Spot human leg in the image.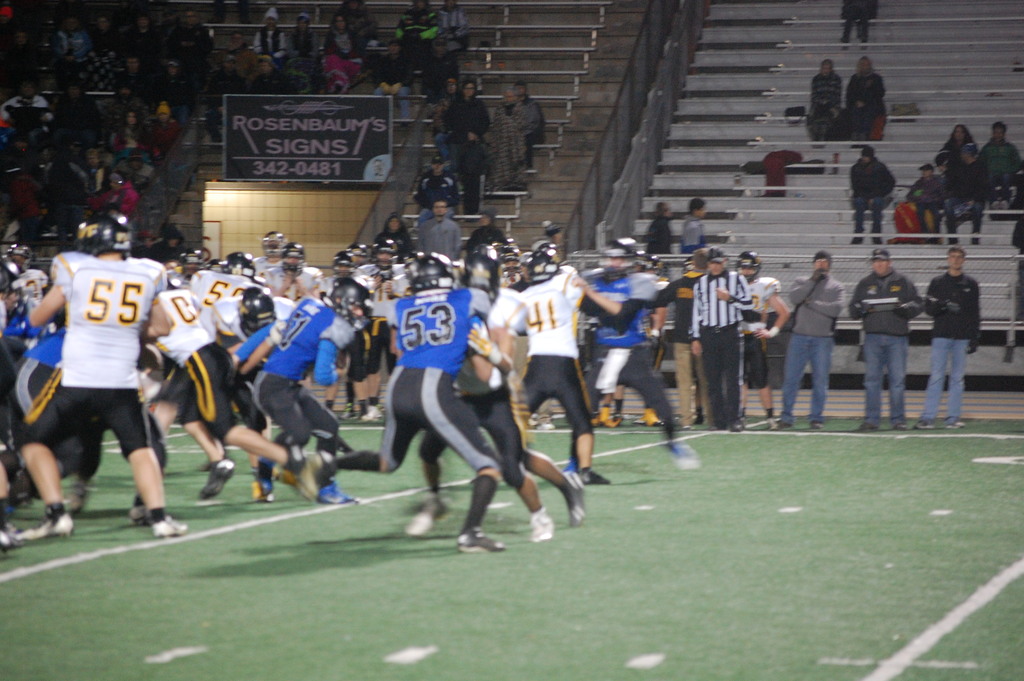
human leg found at bbox=(775, 320, 805, 426).
